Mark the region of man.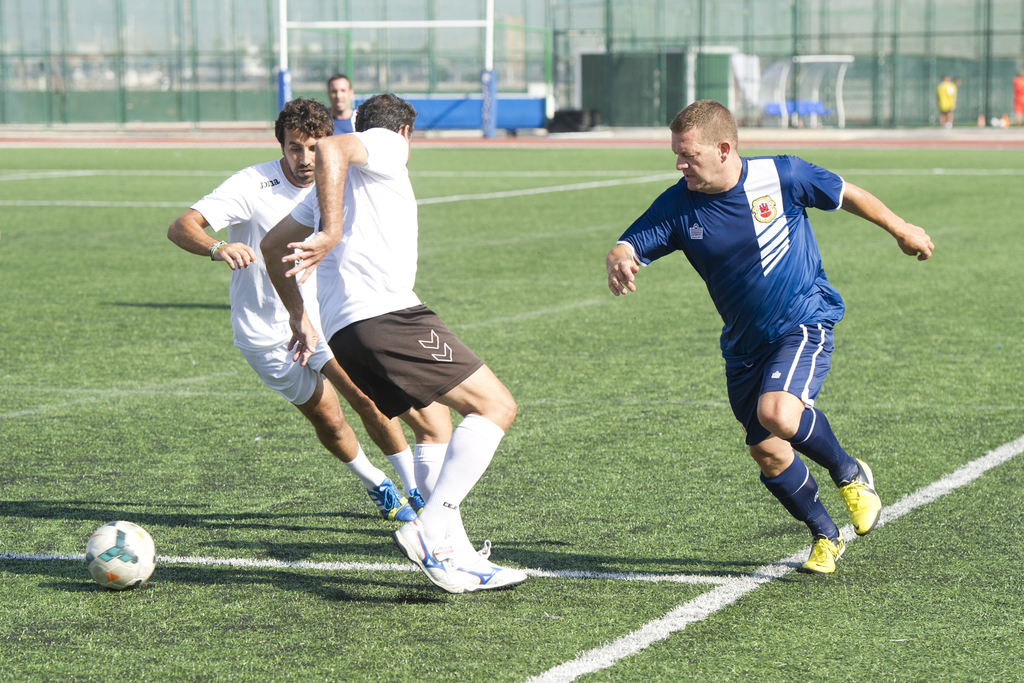
Region: select_region(933, 67, 957, 132).
